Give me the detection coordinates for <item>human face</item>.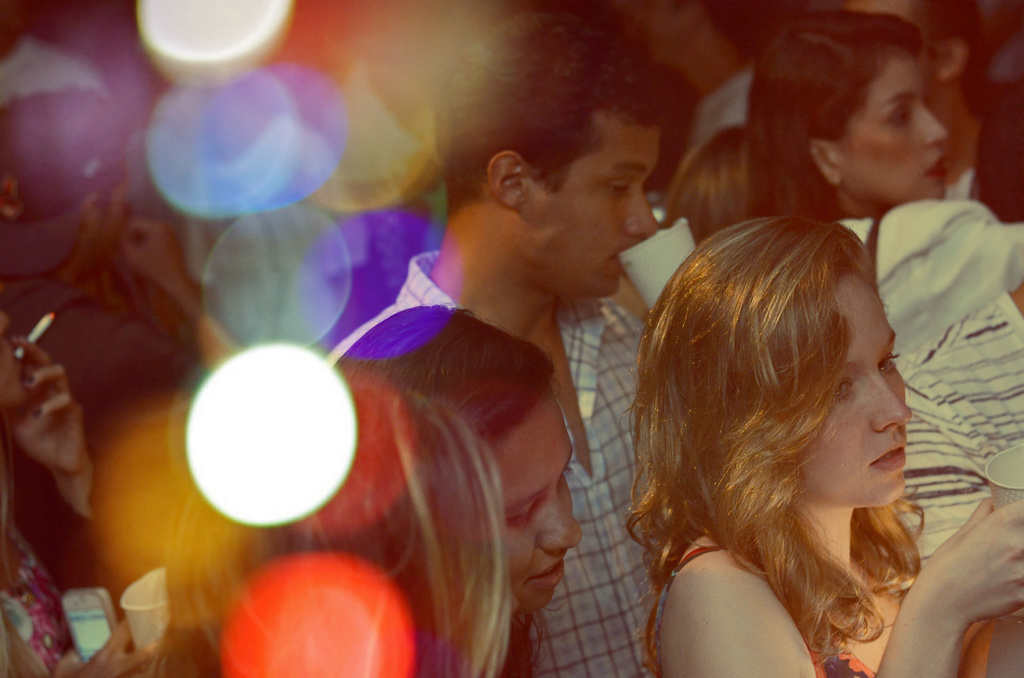
532:118:657:295.
